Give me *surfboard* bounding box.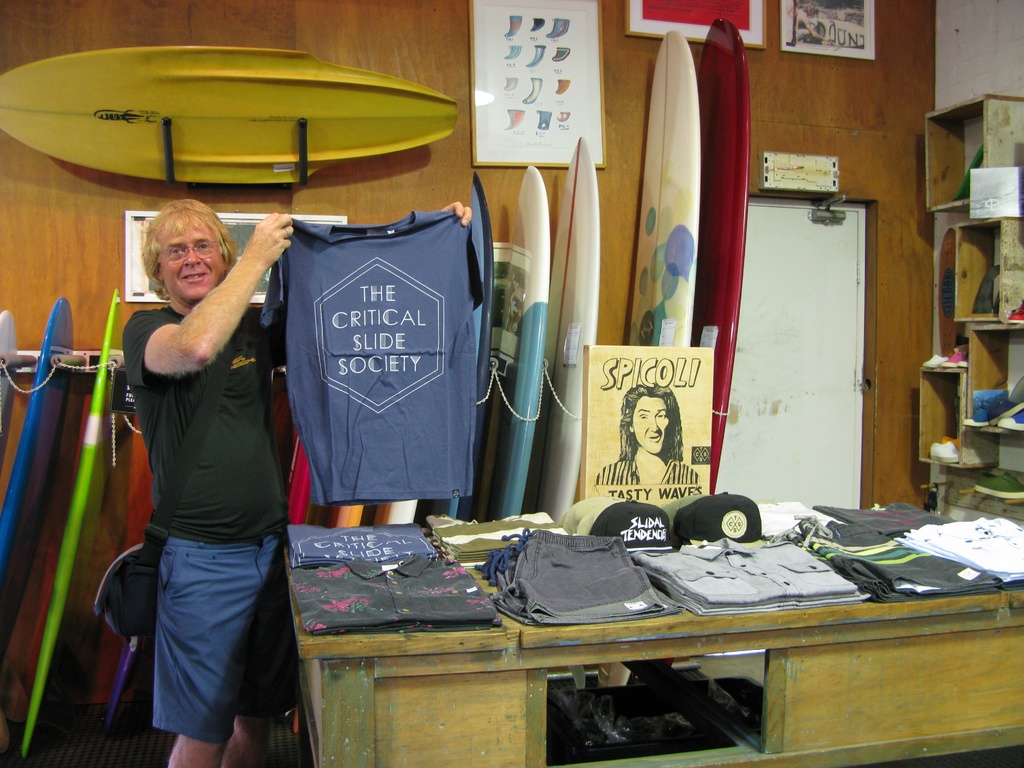
702,15,753,495.
